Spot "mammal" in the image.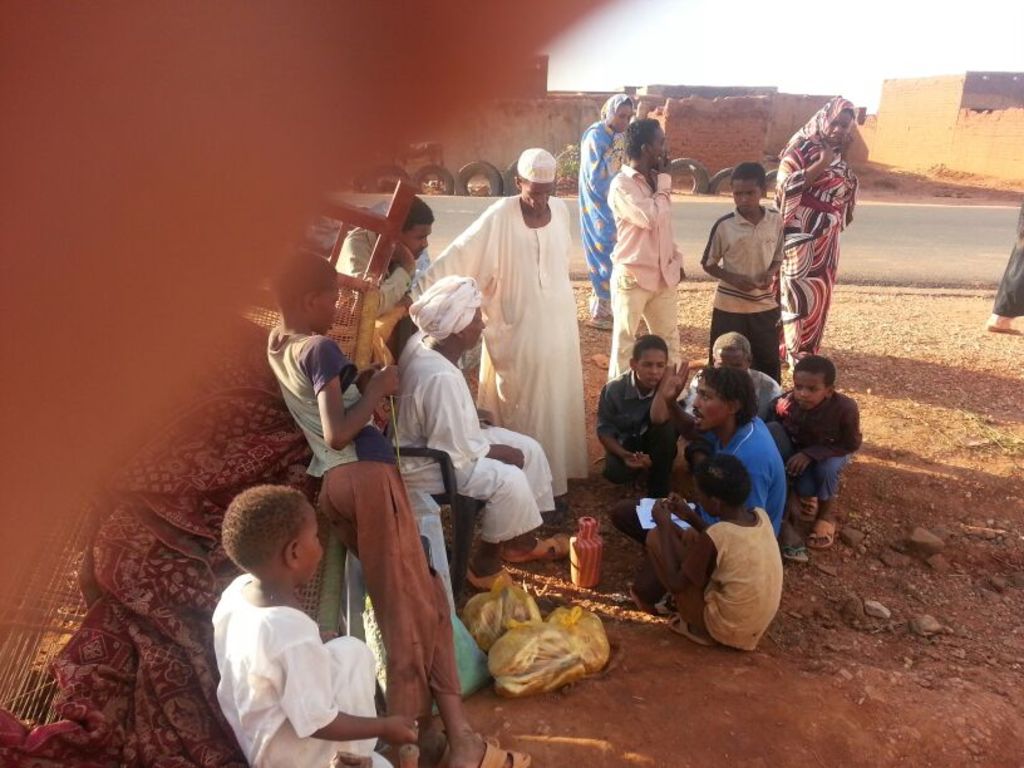
"mammal" found at detection(781, 353, 873, 561).
